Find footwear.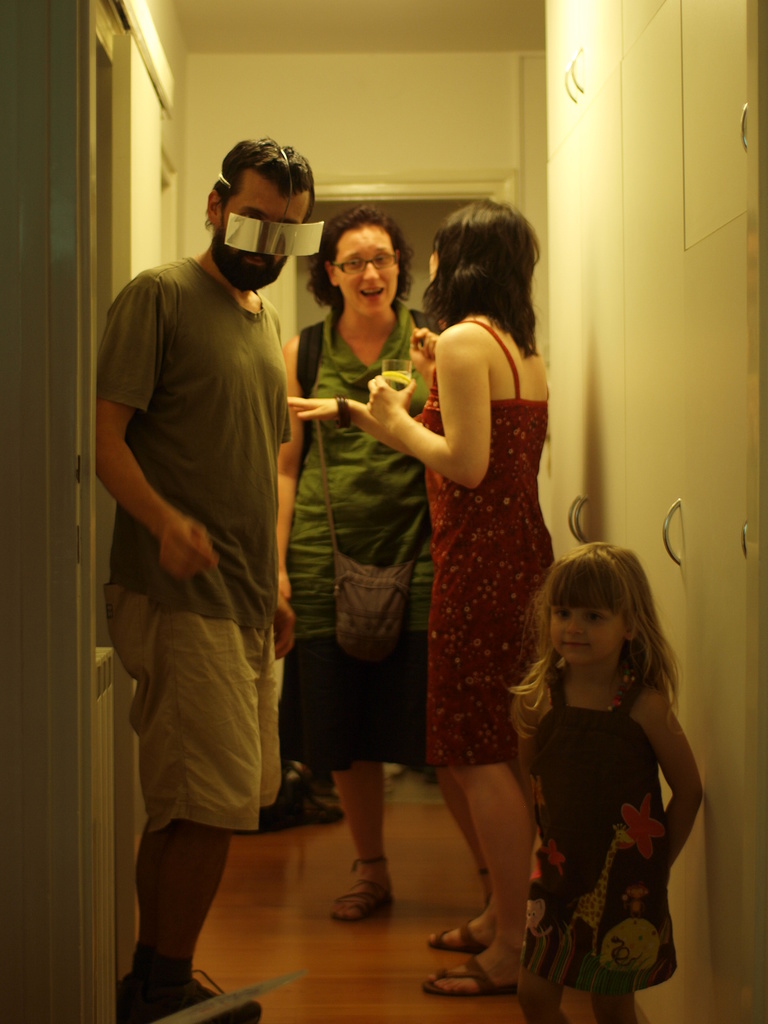
box(120, 942, 211, 996).
